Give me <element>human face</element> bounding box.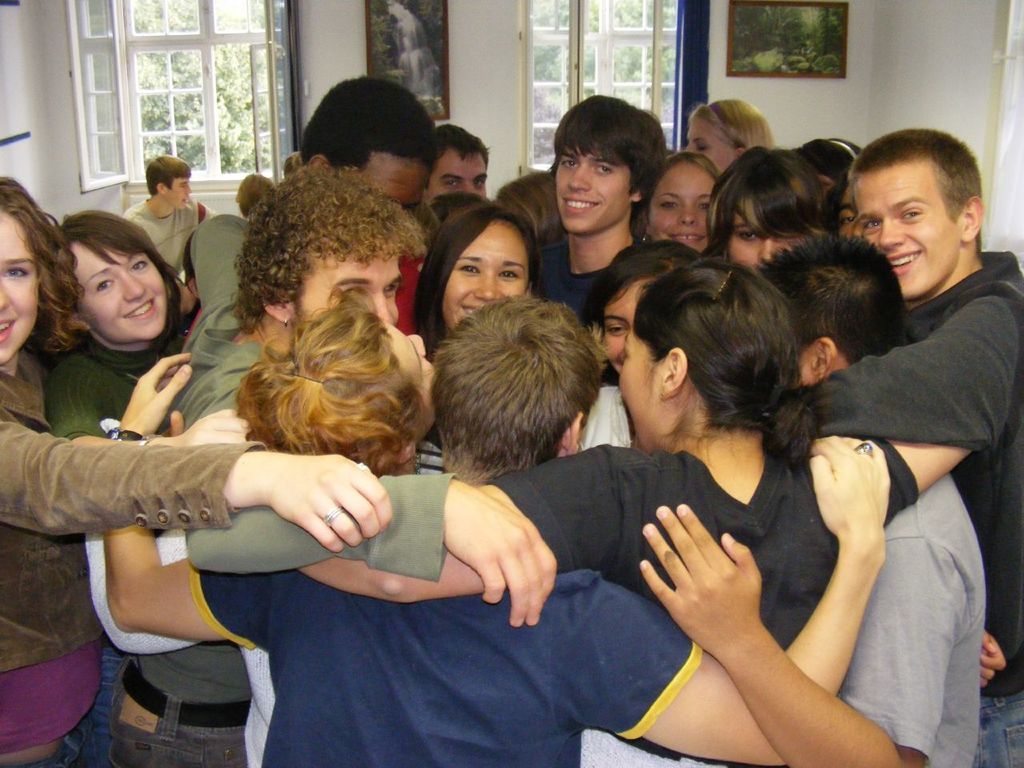
box=[731, 200, 808, 262].
